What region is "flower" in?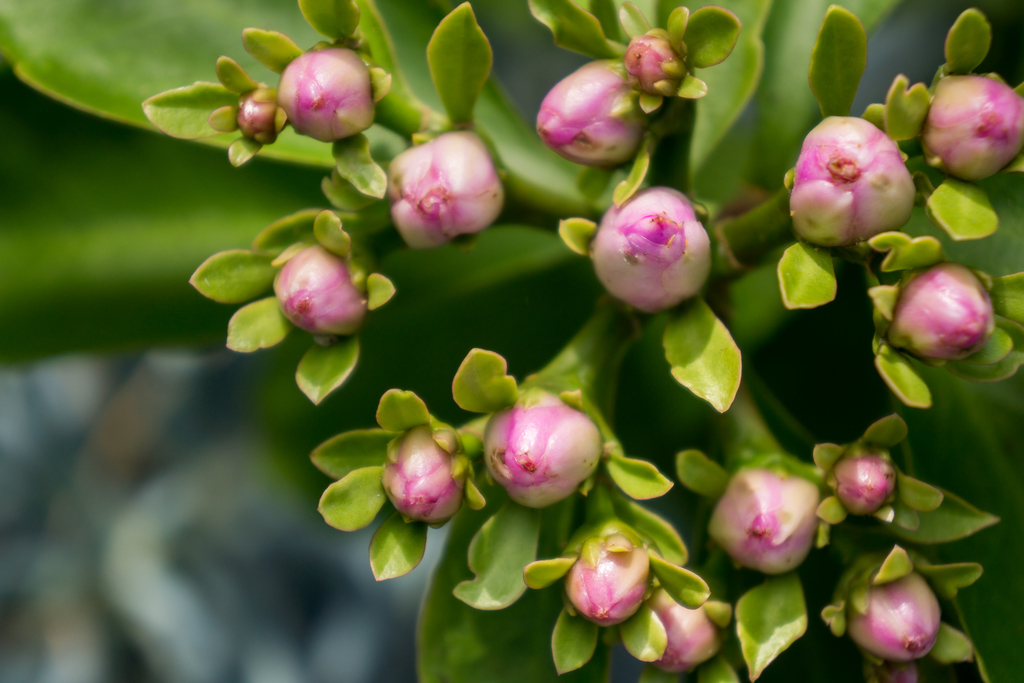
x1=875, y1=665, x2=915, y2=682.
